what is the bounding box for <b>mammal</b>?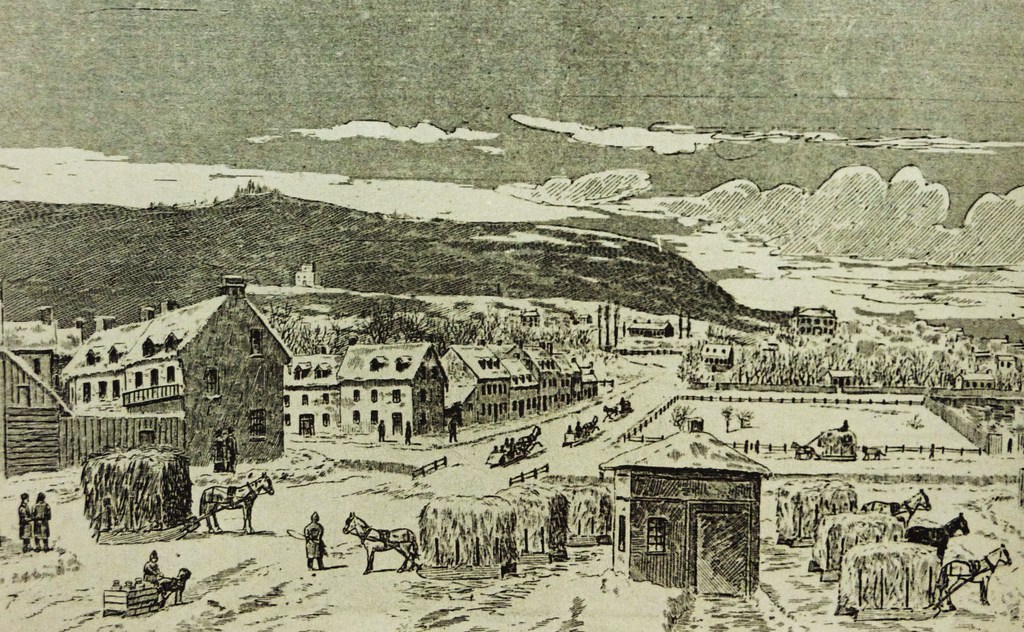
crop(195, 483, 261, 540).
